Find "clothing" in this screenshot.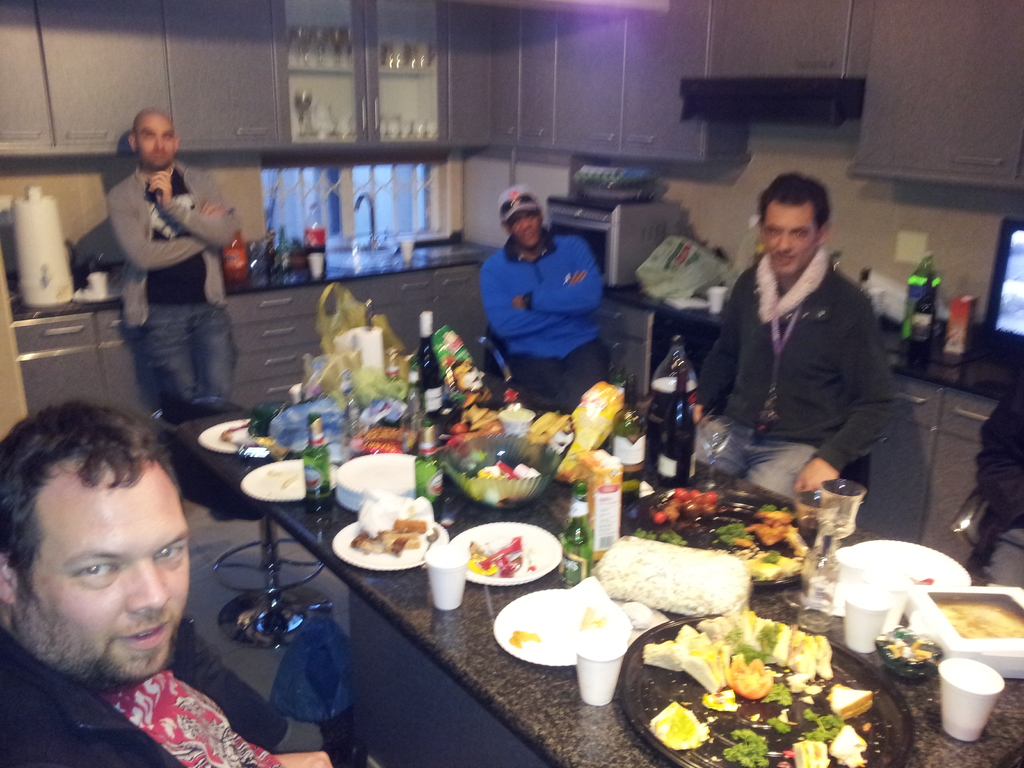
The bounding box for "clothing" is l=469, t=209, r=620, b=392.
